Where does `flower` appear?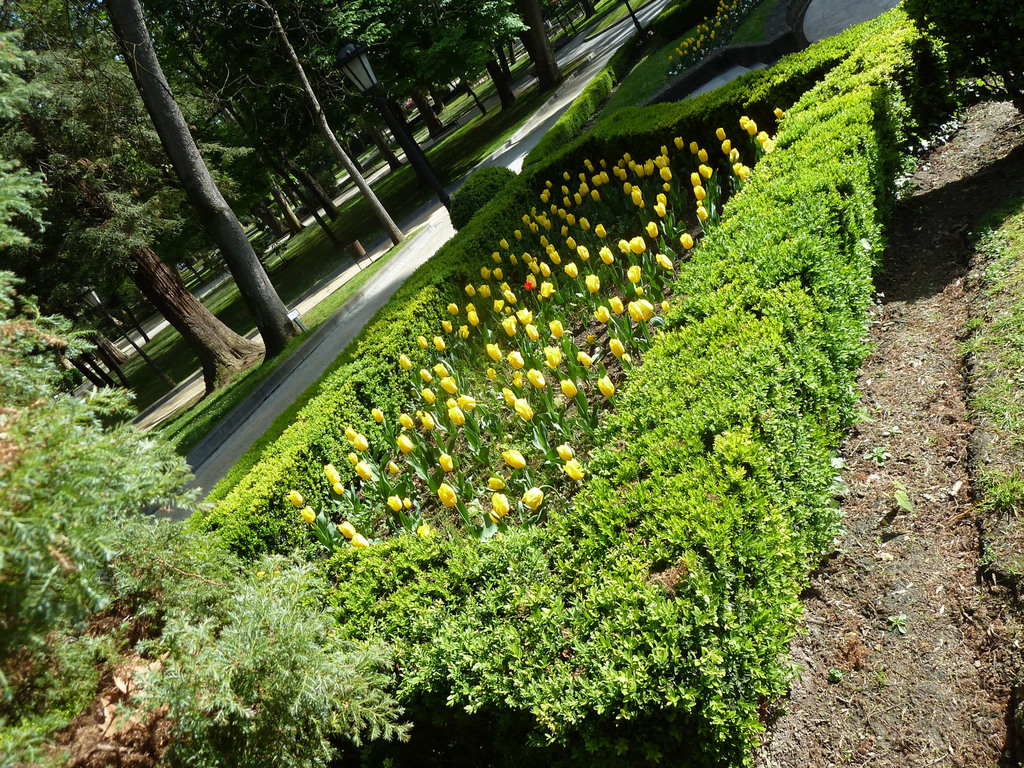
Appears at select_region(520, 484, 542, 508).
